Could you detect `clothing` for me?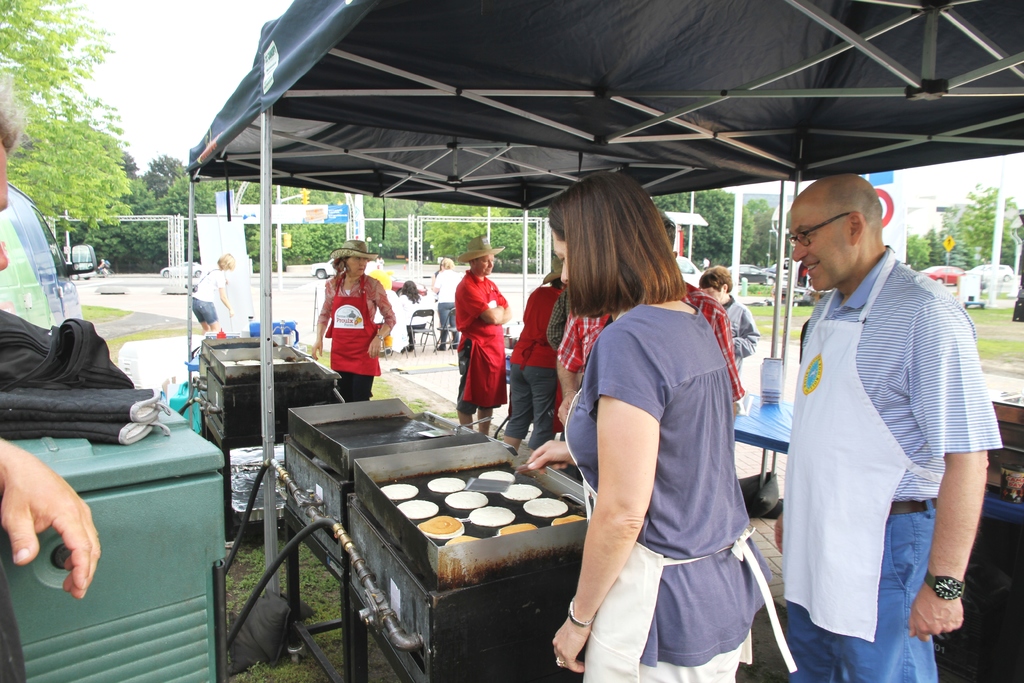
Detection result: {"x1": 448, "y1": 268, "x2": 509, "y2": 409}.
